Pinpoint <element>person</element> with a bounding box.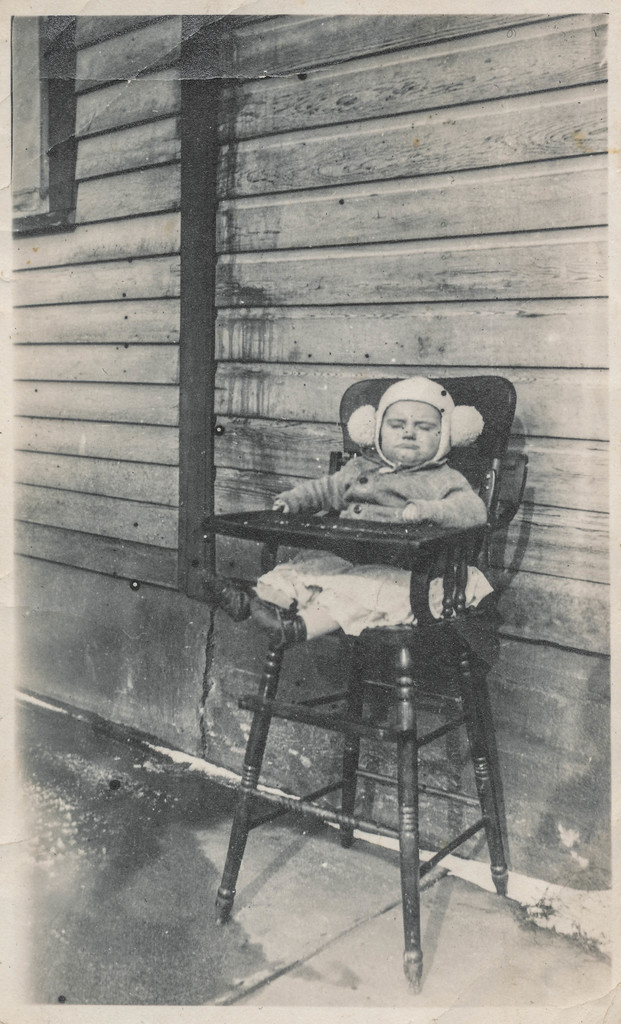
{"x1": 271, "y1": 354, "x2": 510, "y2": 652}.
